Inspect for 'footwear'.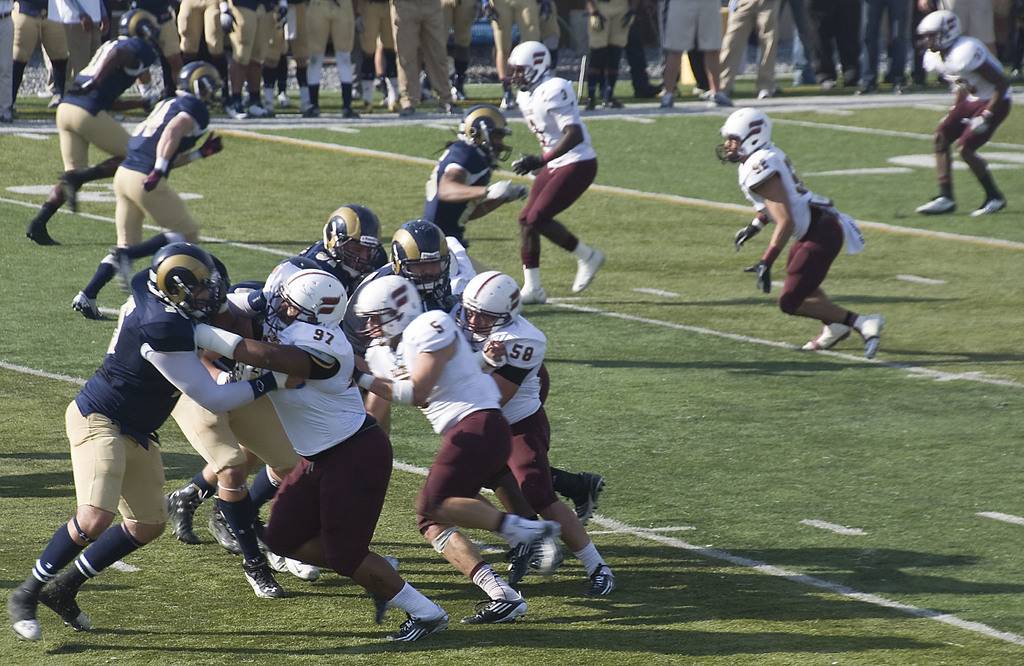
Inspection: (819, 78, 837, 91).
